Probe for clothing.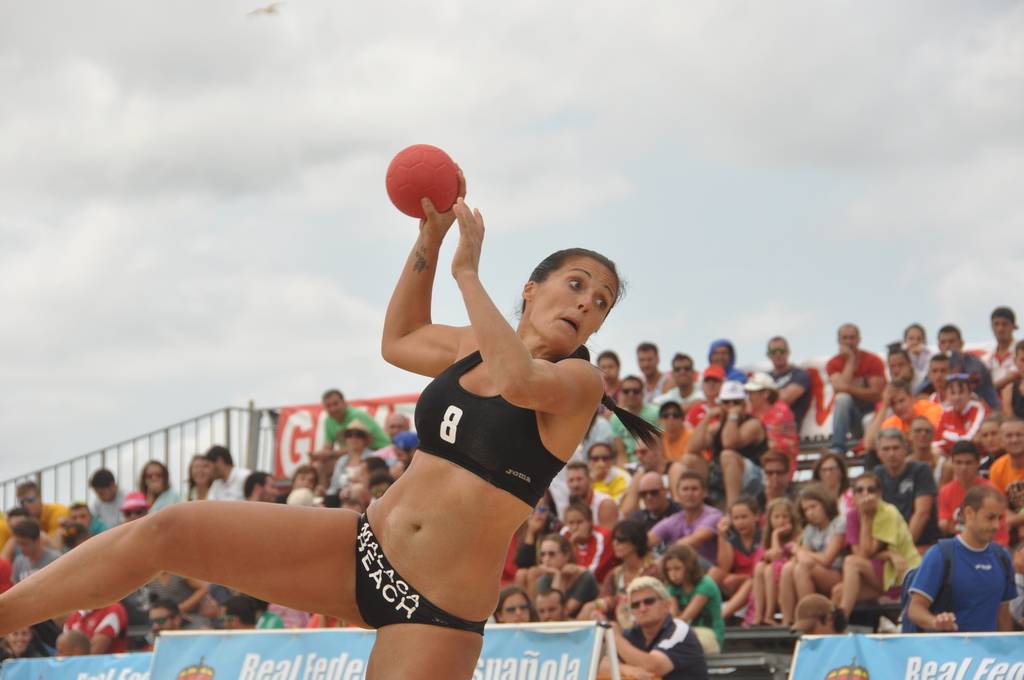
Probe result: pyautogui.locateOnScreen(616, 409, 658, 461).
